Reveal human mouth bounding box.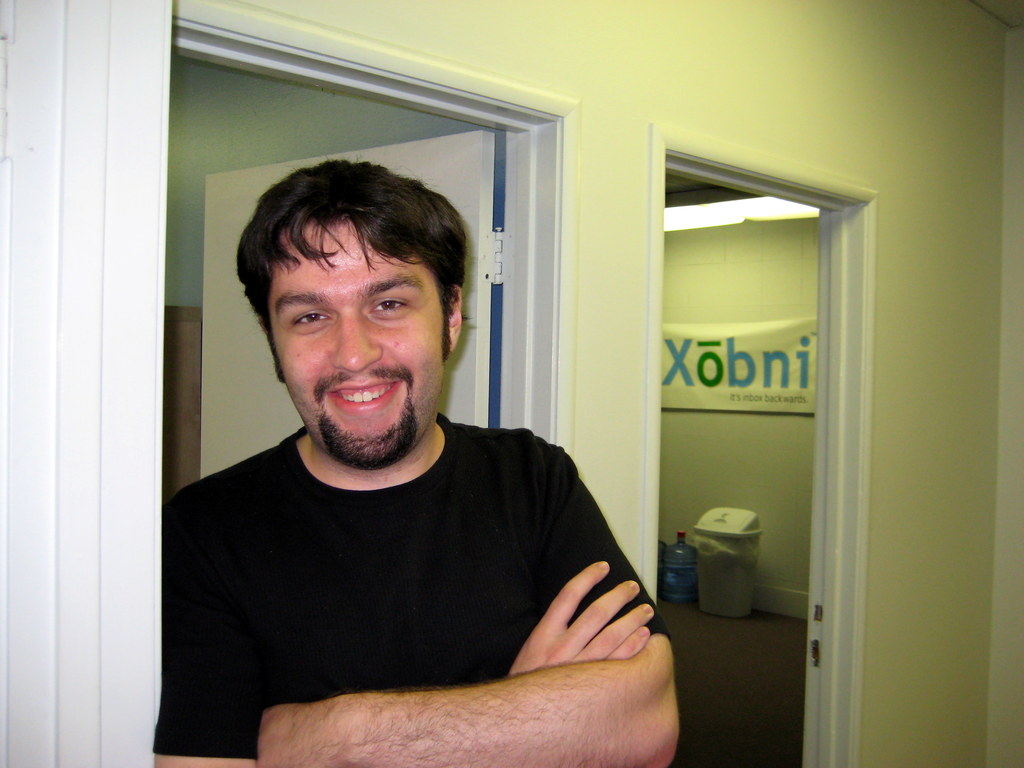
Revealed: {"left": 324, "top": 380, "right": 399, "bottom": 413}.
